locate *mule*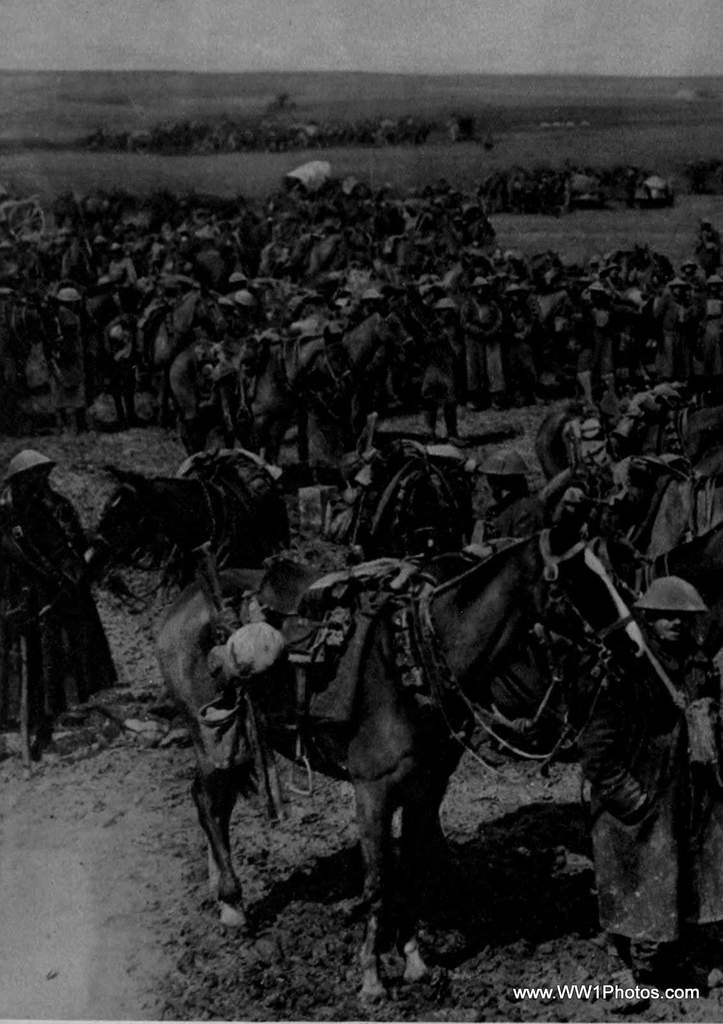
(x1=190, y1=481, x2=668, y2=989)
